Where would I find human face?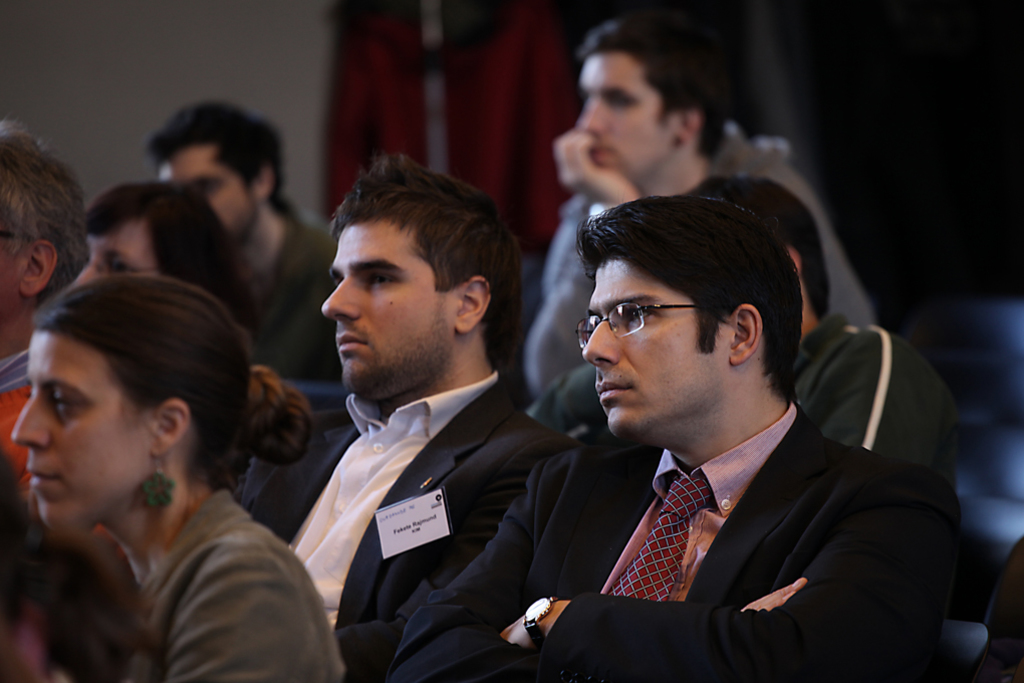
At select_region(321, 221, 457, 400).
